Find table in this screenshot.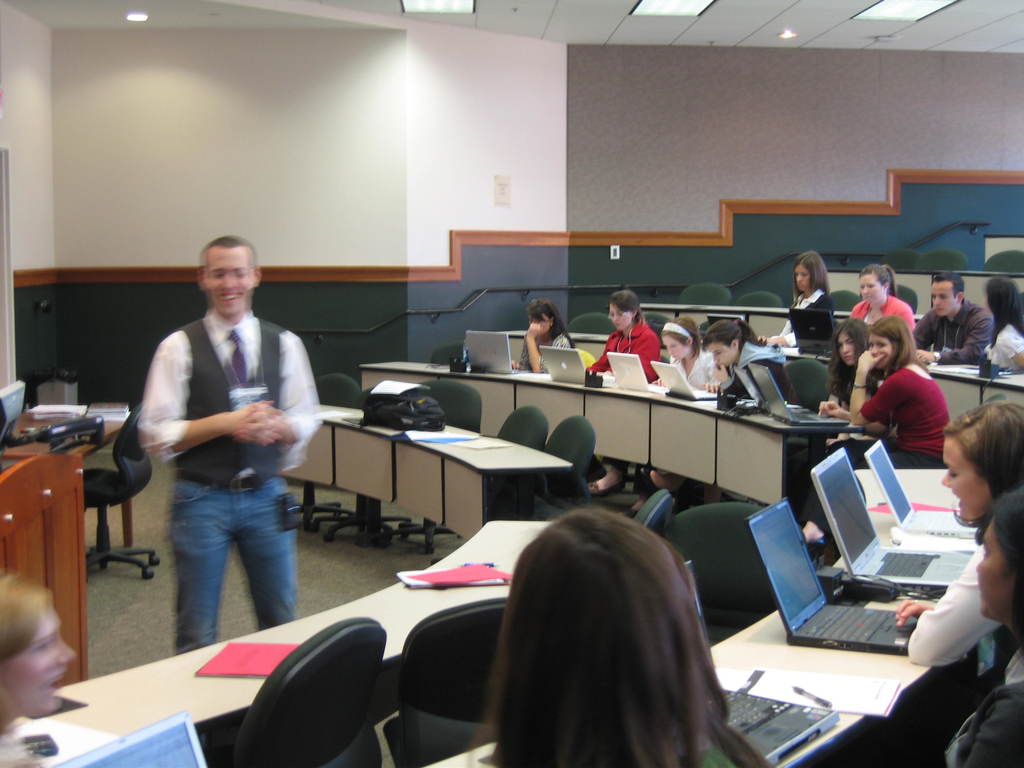
The bounding box for table is locate(0, 443, 96, 719).
